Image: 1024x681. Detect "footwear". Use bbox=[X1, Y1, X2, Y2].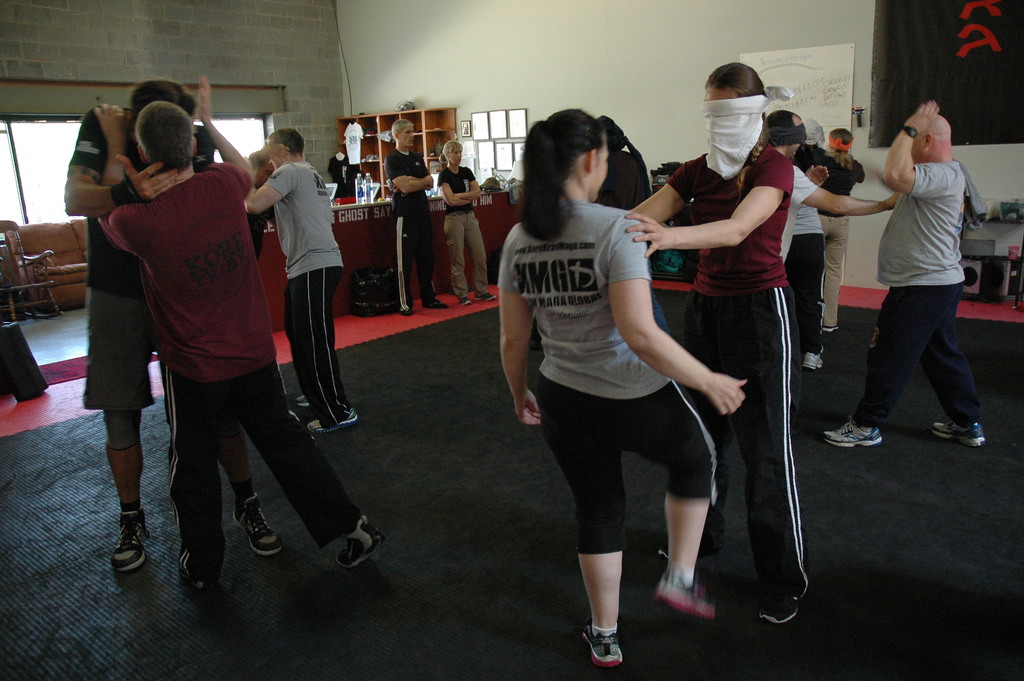
bbox=[423, 302, 447, 308].
